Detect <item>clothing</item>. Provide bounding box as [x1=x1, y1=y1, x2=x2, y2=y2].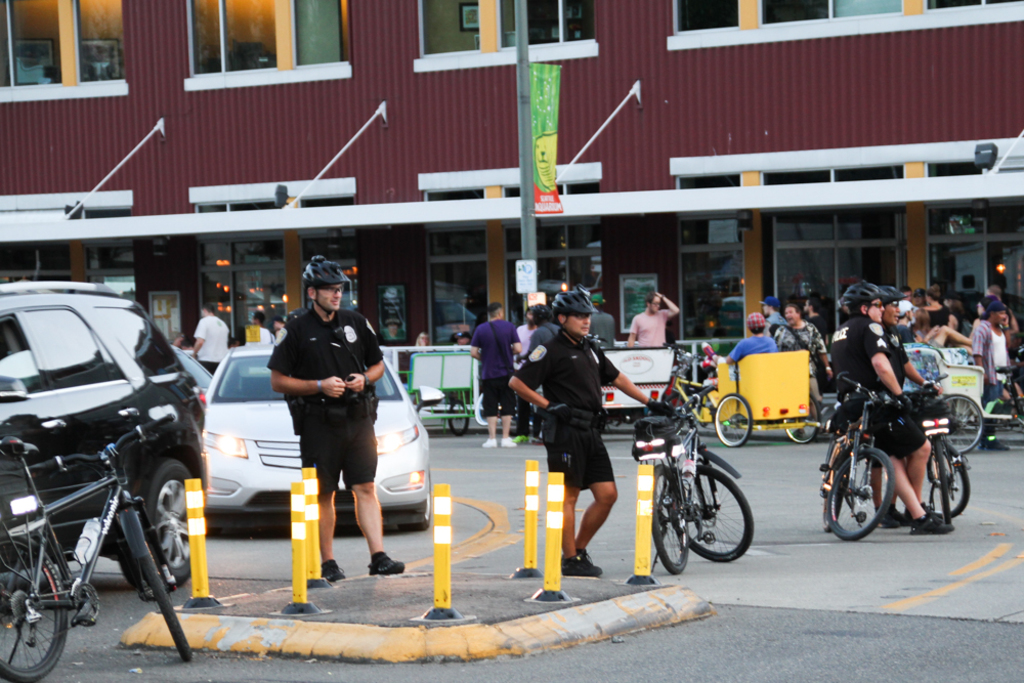
[x1=265, y1=303, x2=385, y2=489].
